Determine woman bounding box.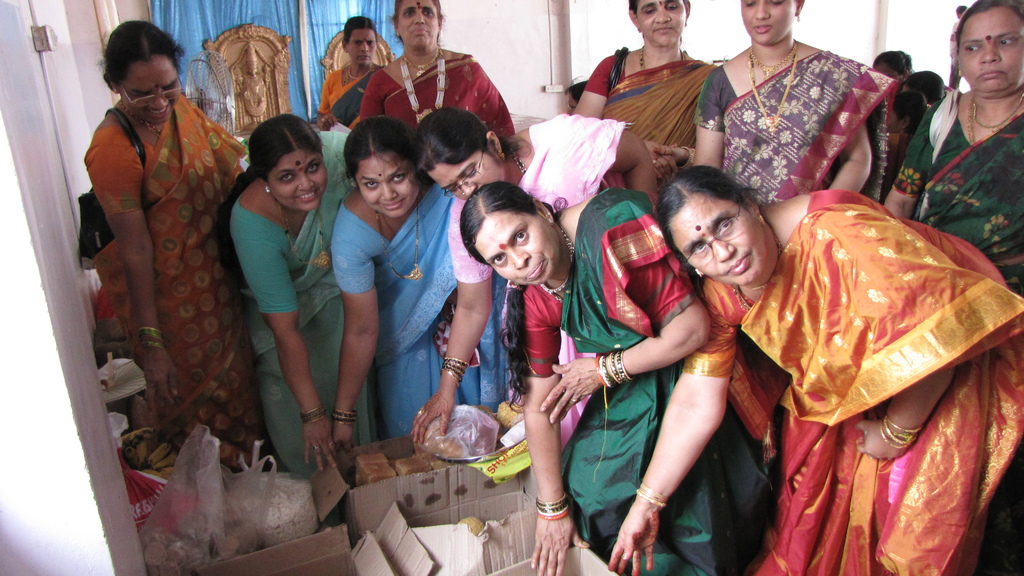
Determined: crop(352, 0, 522, 145).
